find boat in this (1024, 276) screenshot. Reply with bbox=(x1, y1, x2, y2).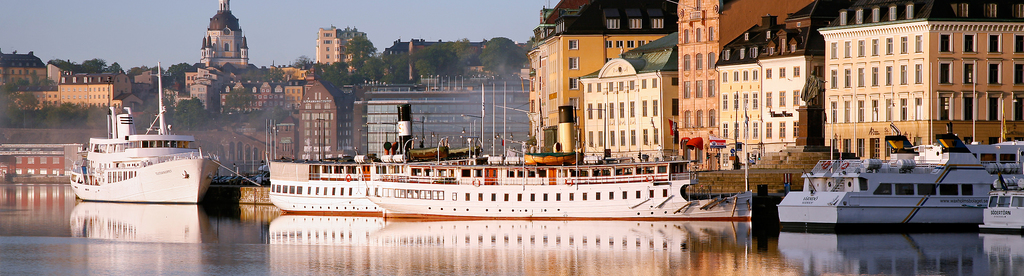
bbox=(365, 158, 710, 214).
